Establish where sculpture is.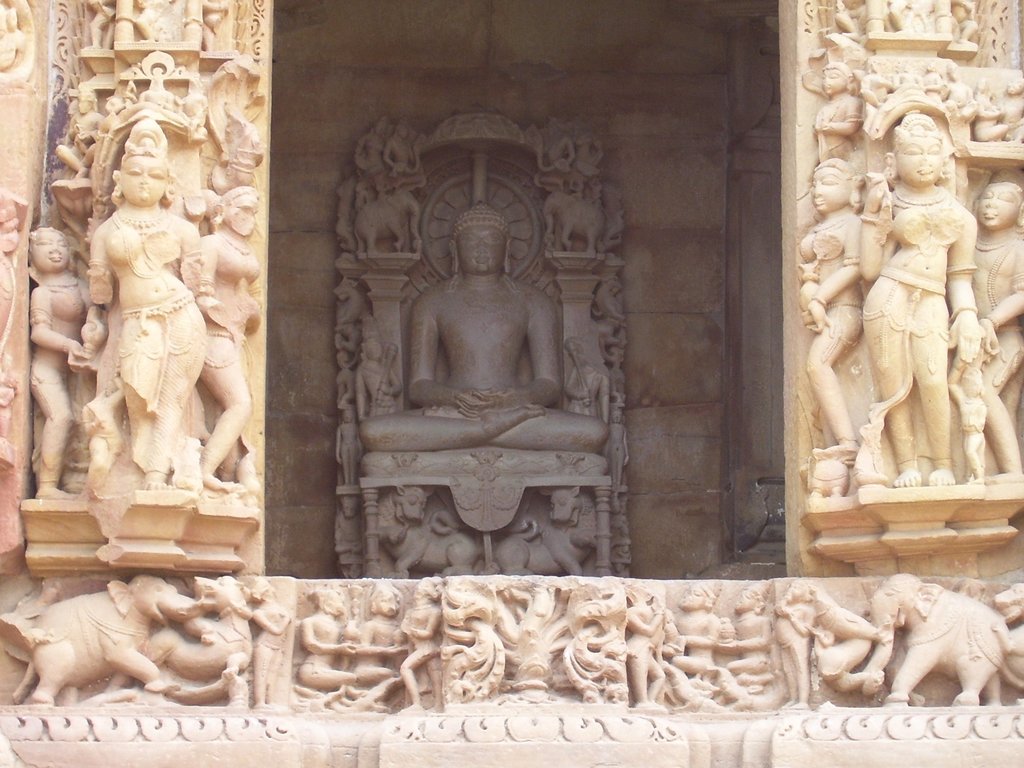
Established at left=298, top=591, right=365, bottom=710.
